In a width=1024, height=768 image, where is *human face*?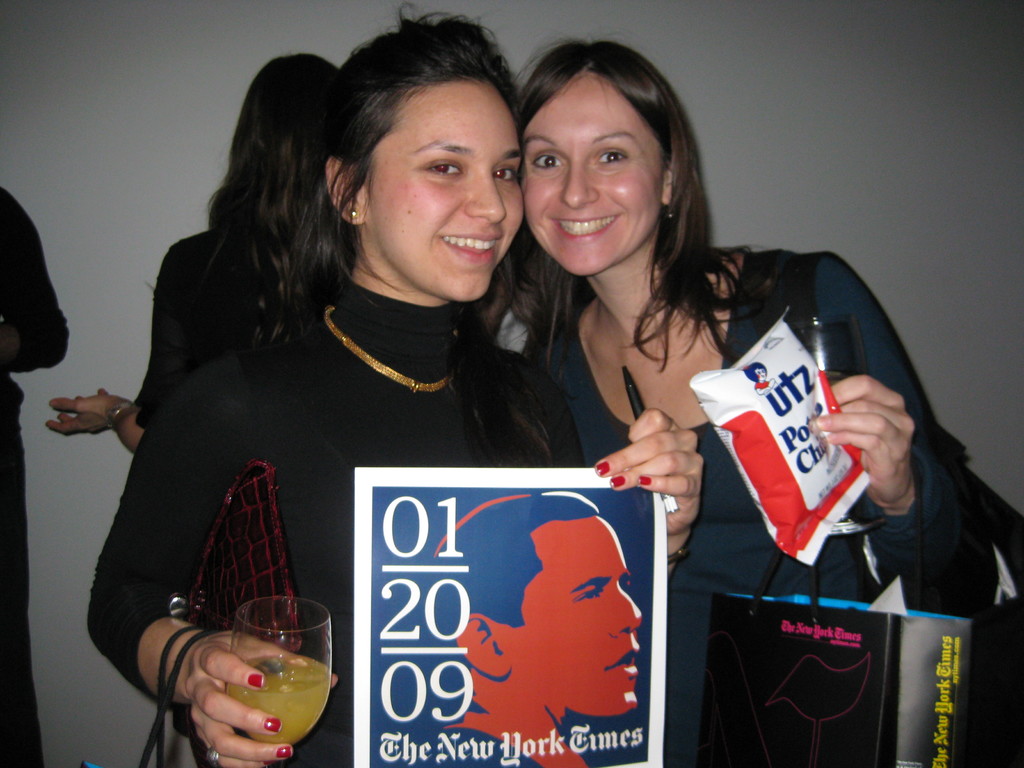
BBox(365, 78, 527, 299).
